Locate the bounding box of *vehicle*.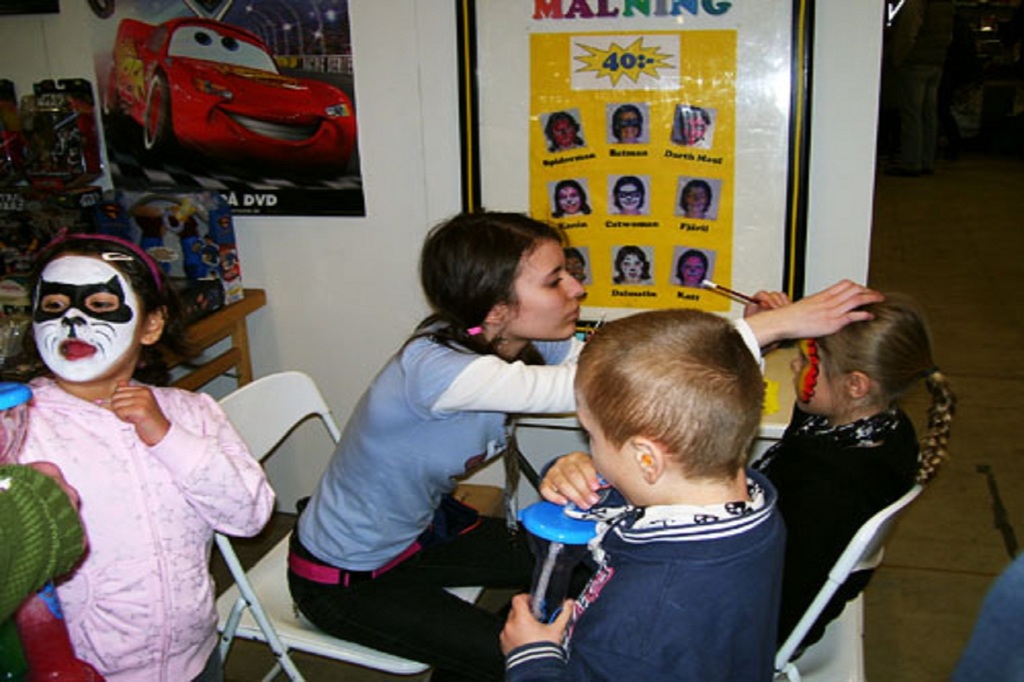
Bounding box: [x1=112, y1=14, x2=372, y2=198].
